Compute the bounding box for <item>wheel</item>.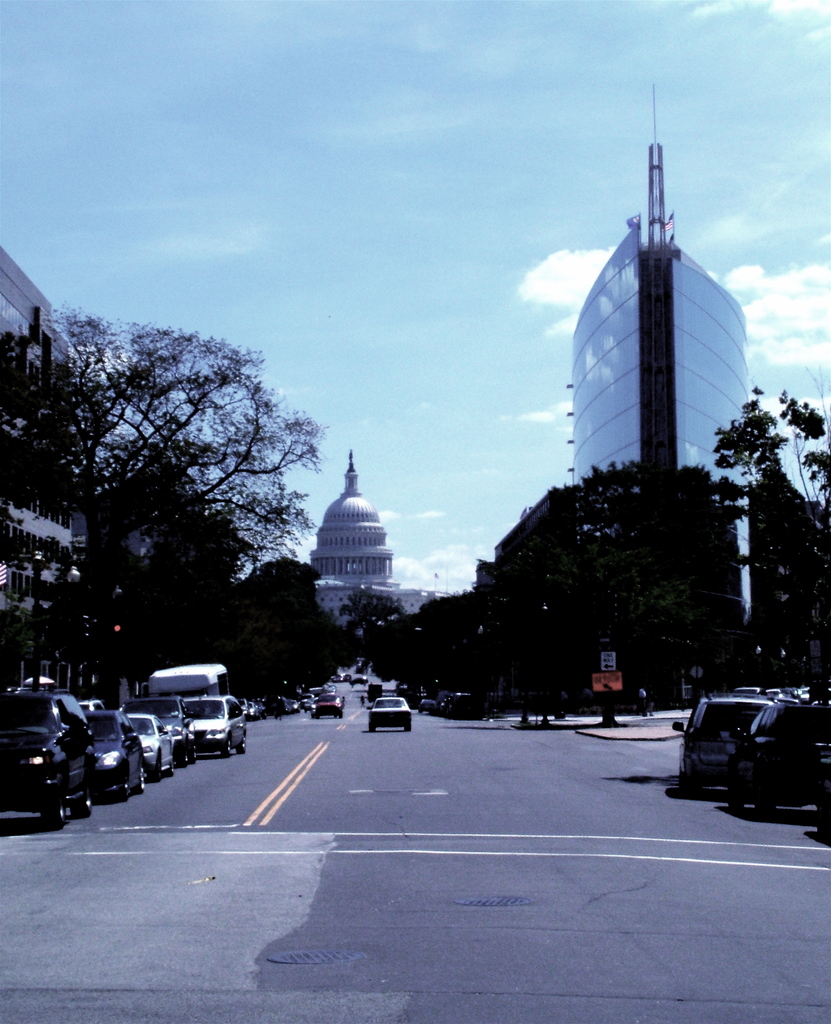
left=135, top=765, right=145, bottom=790.
